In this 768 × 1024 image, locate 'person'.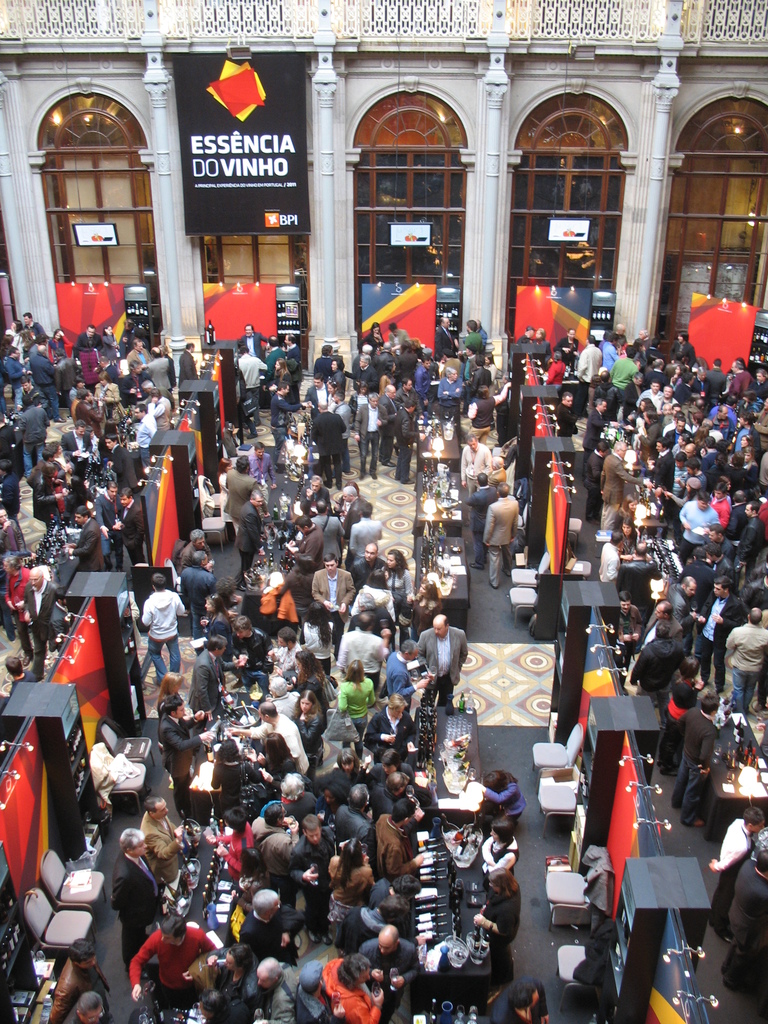
Bounding box: bbox=[49, 939, 116, 1023].
